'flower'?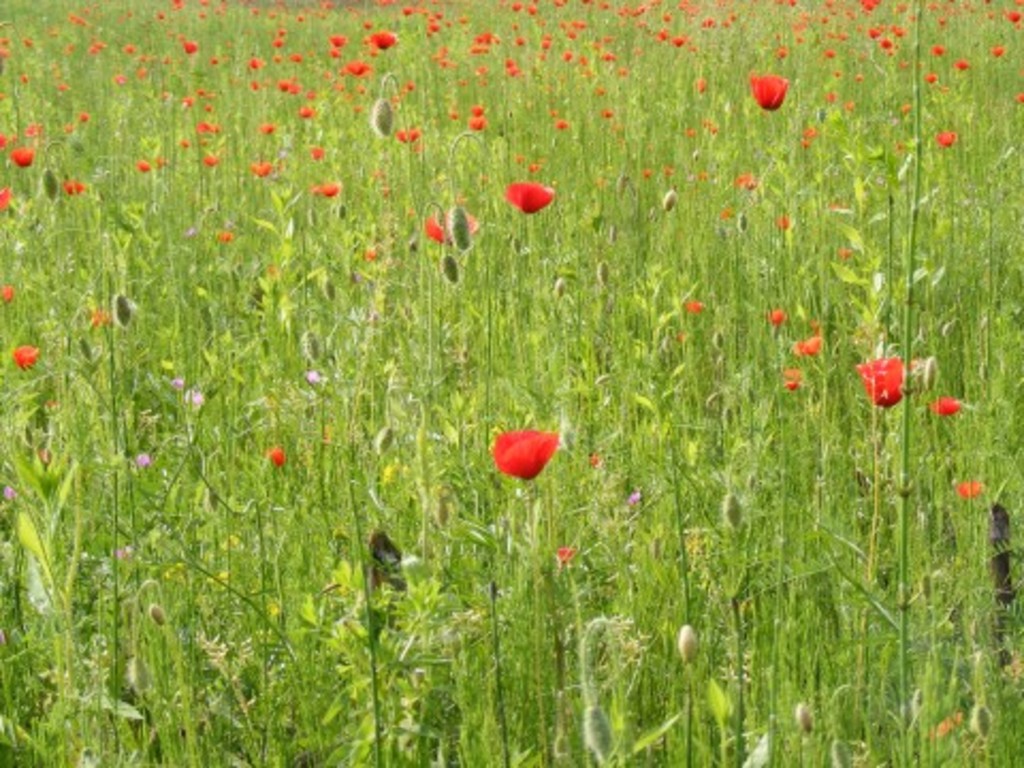
0, 284, 15, 305
